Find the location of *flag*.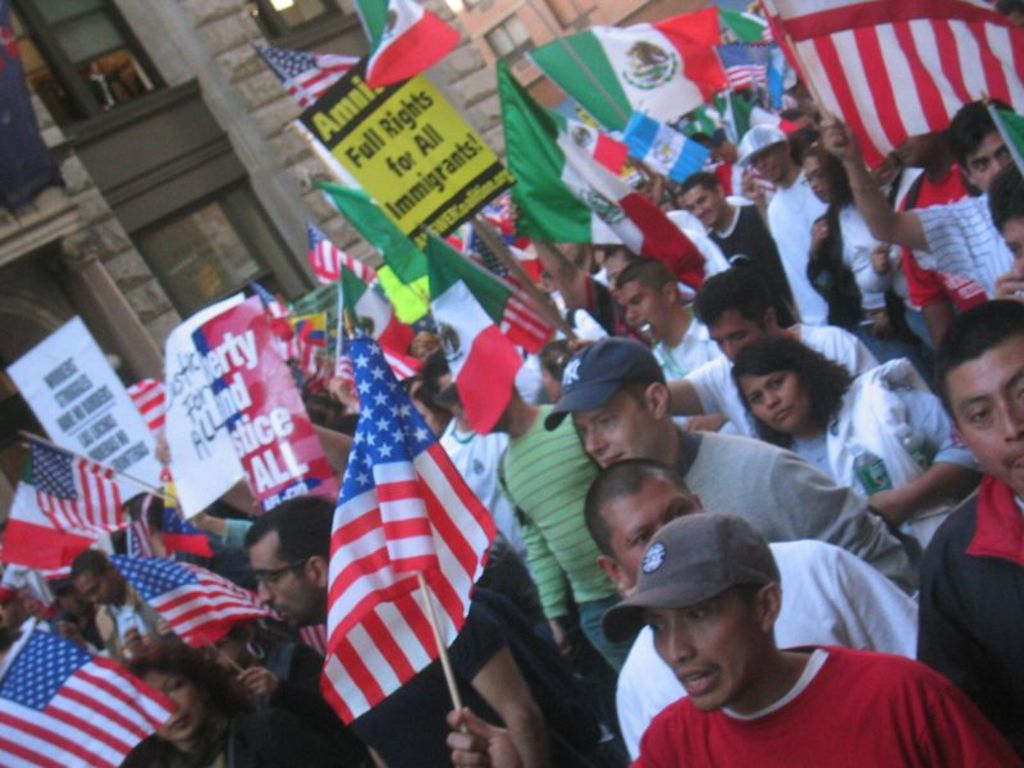
Location: l=442, t=237, r=562, b=352.
